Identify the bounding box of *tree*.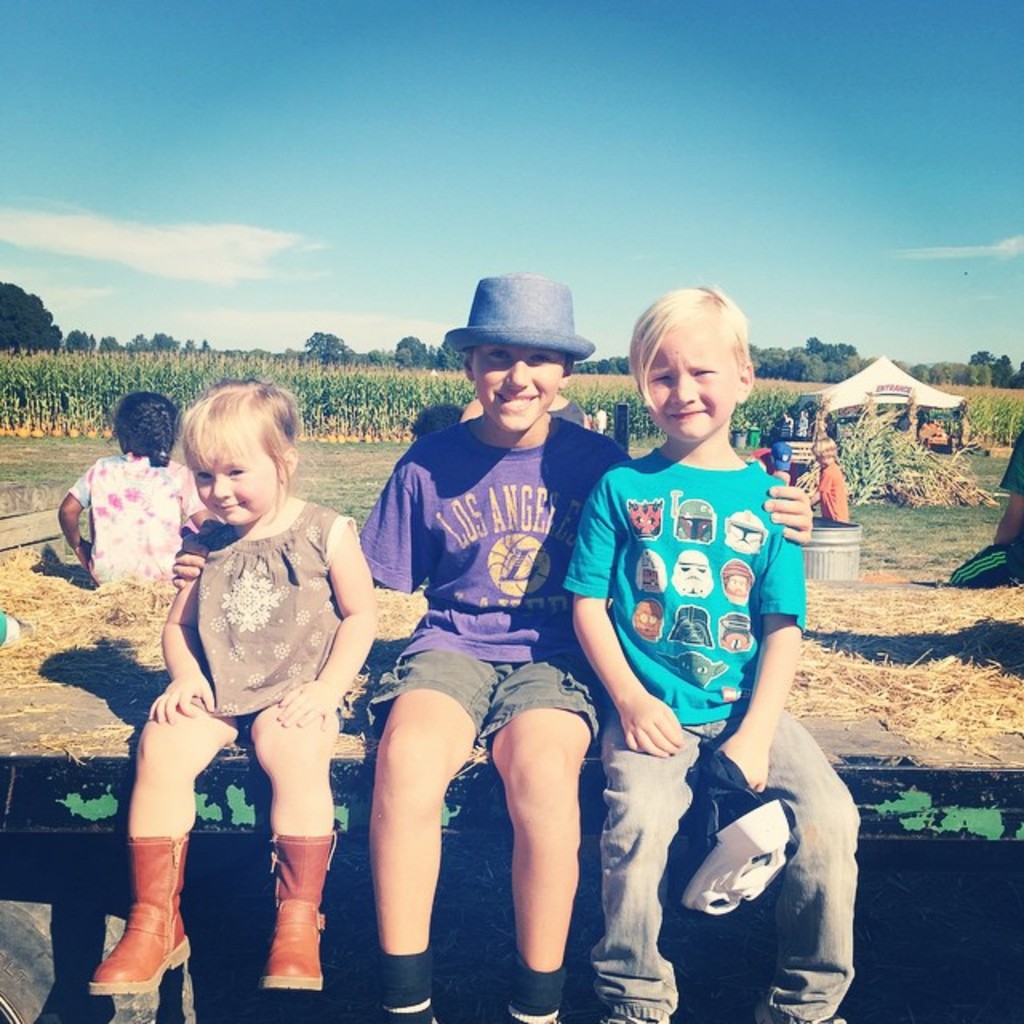
866, 352, 880, 371.
